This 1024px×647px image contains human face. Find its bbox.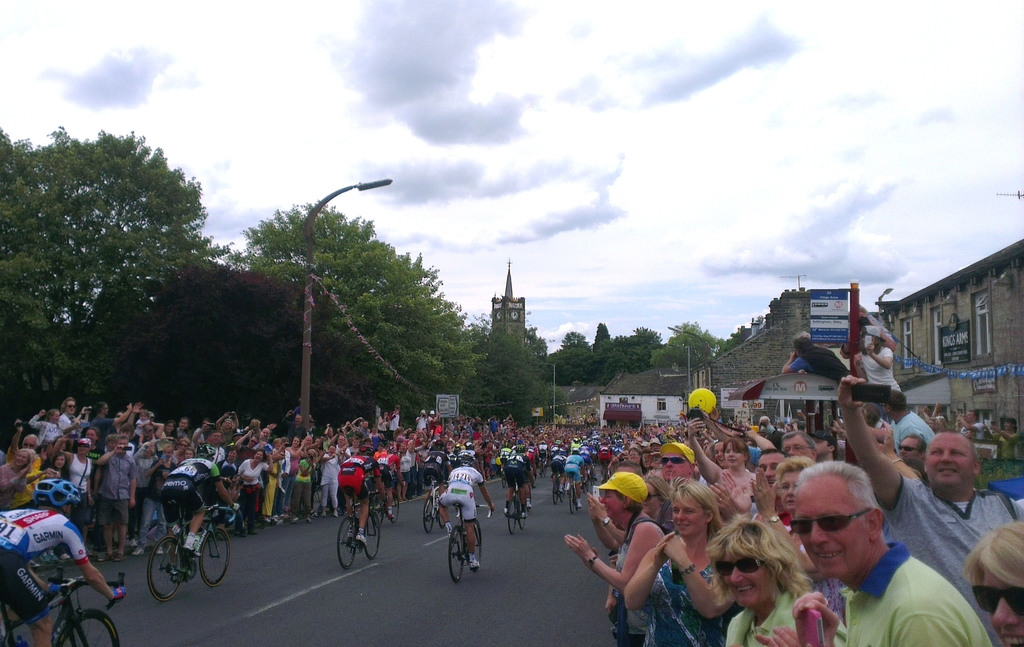
bbox(249, 436, 258, 448).
